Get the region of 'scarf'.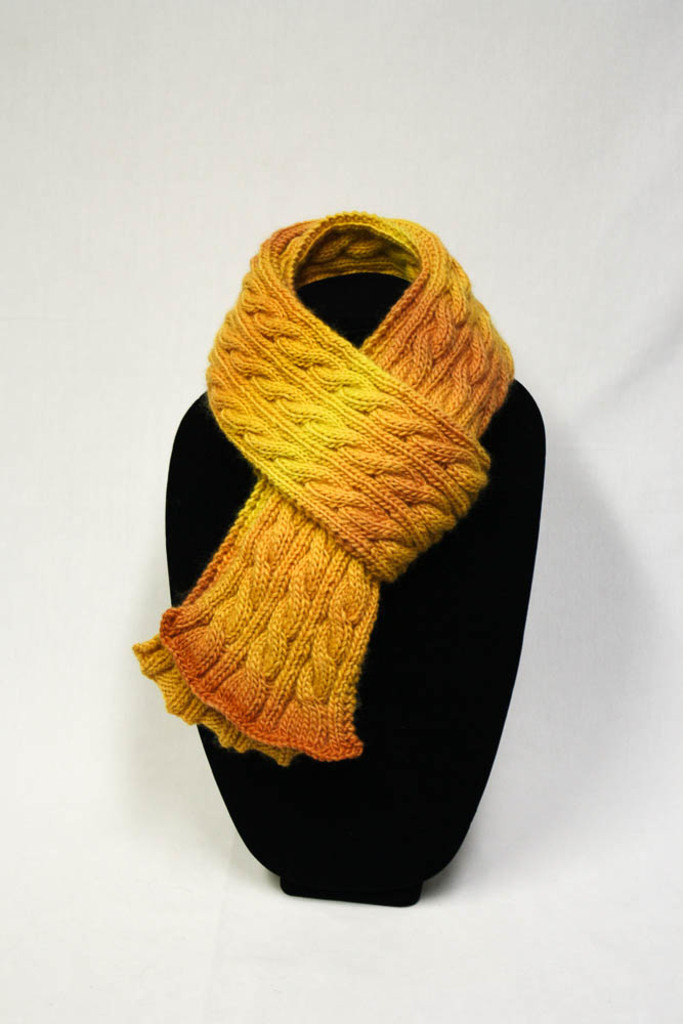
<bbox>132, 200, 514, 765</bbox>.
